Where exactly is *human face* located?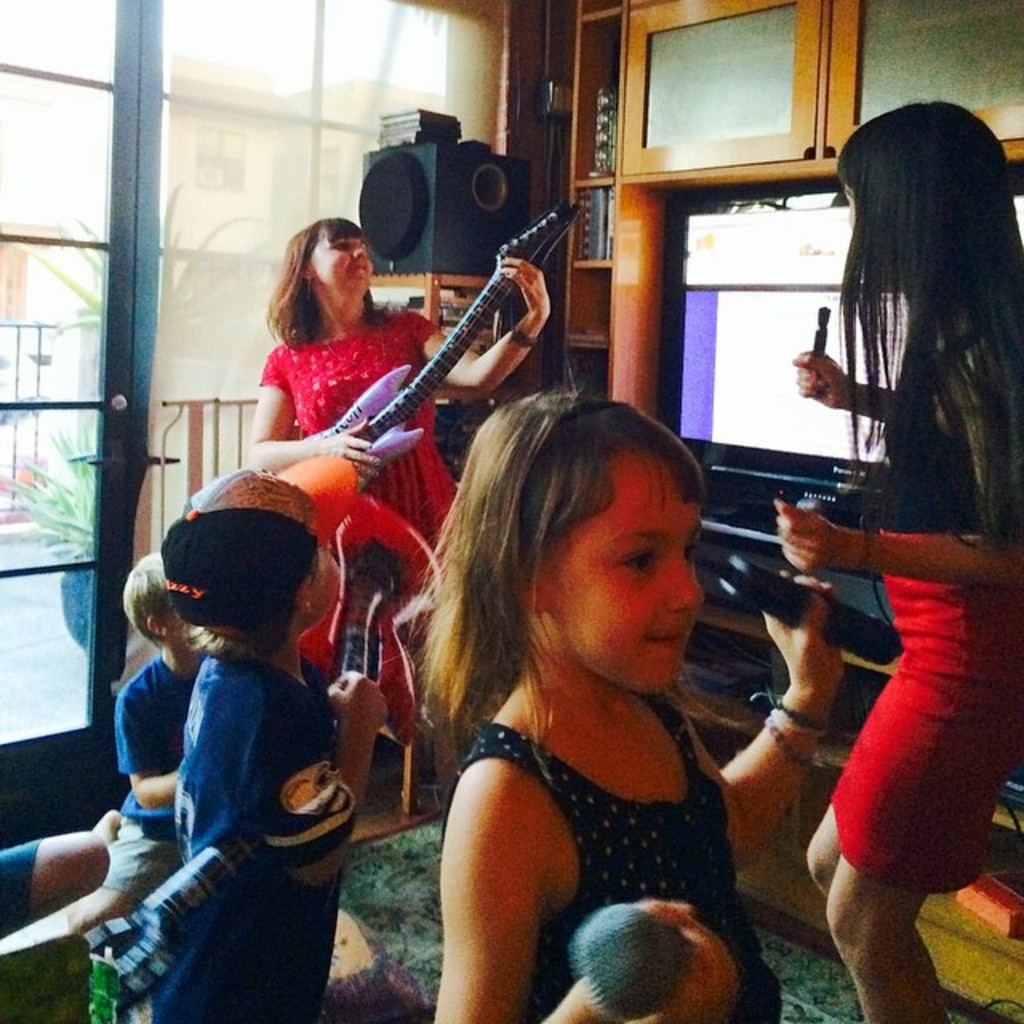
Its bounding box is l=555, t=462, r=698, b=694.
